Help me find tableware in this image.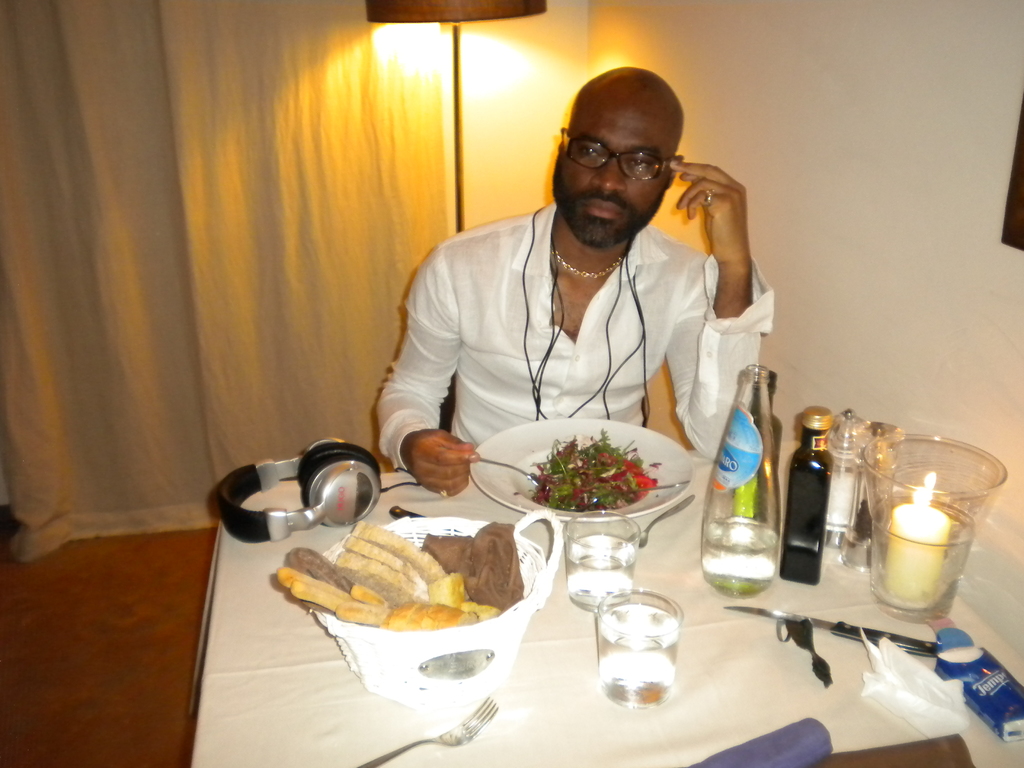
Found it: (469, 452, 538, 481).
